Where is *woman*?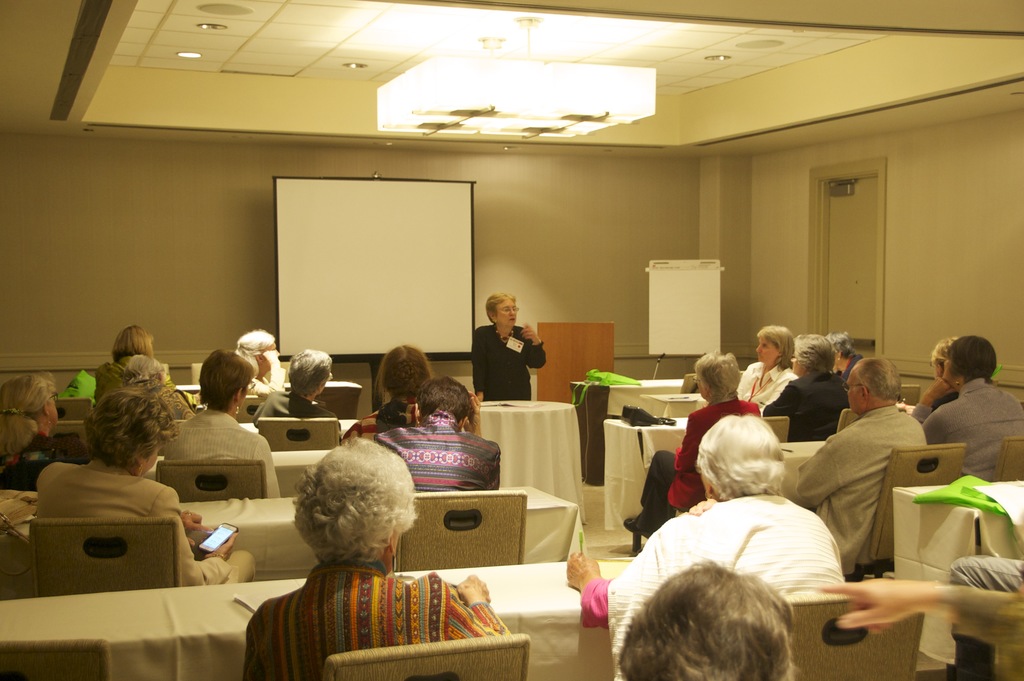
box(252, 345, 332, 423).
